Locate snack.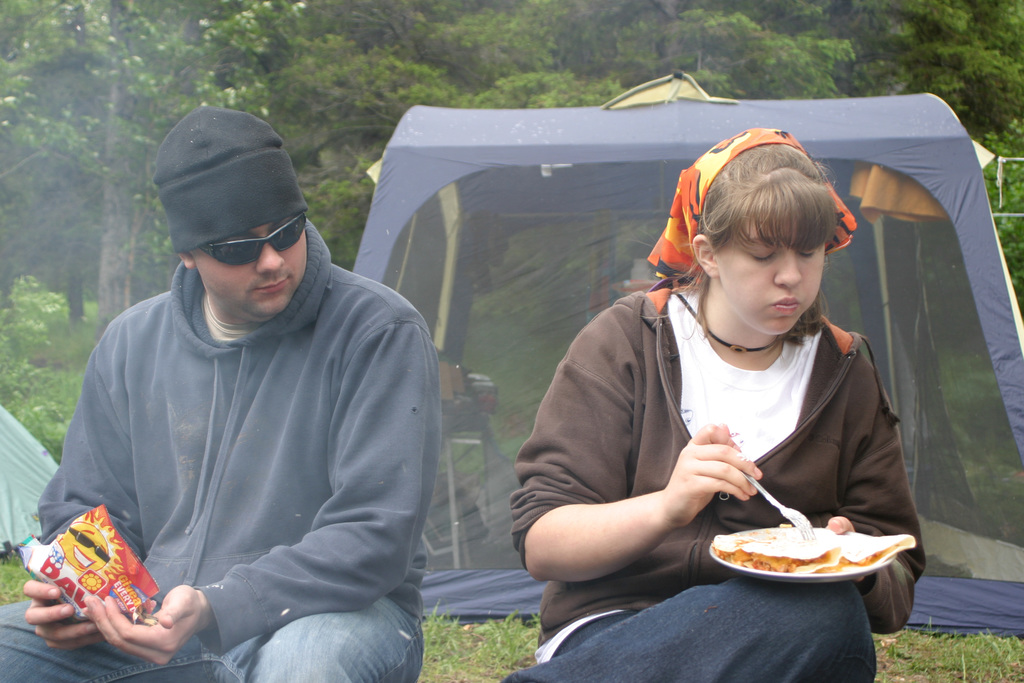
Bounding box: detection(19, 509, 168, 623).
